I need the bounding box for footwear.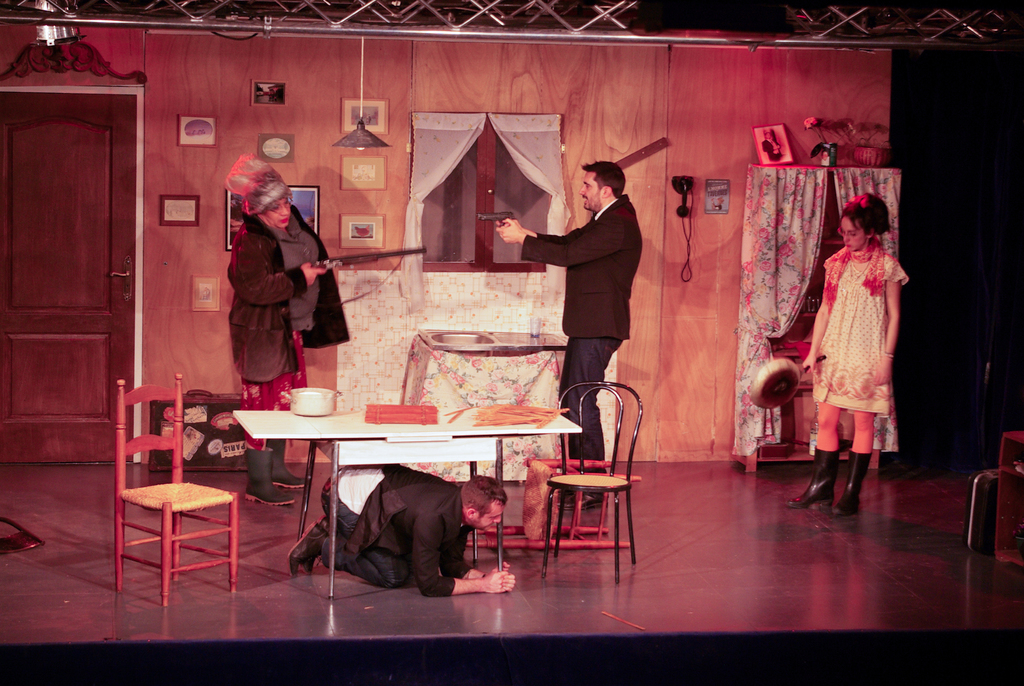
Here it is: detection(843, 453, 861, 510).
